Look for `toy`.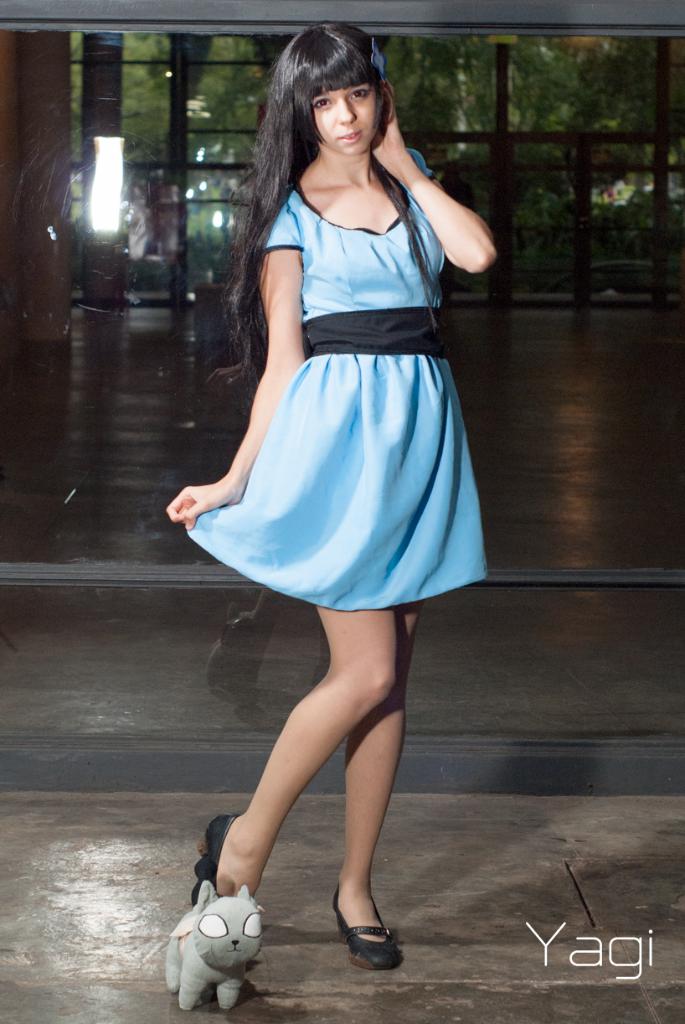
Found: {"left": 178, "top": 865, "right": 269, "bottom": 1000}.
